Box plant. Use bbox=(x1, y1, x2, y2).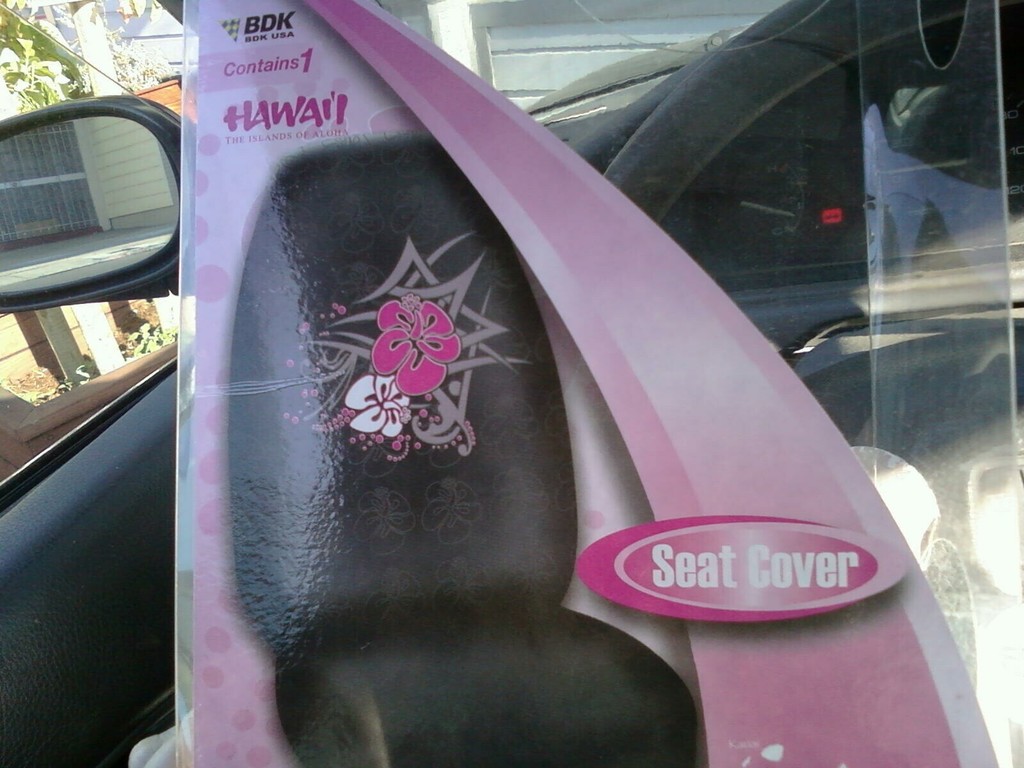
bbox=(63, 346, 102, 392).
